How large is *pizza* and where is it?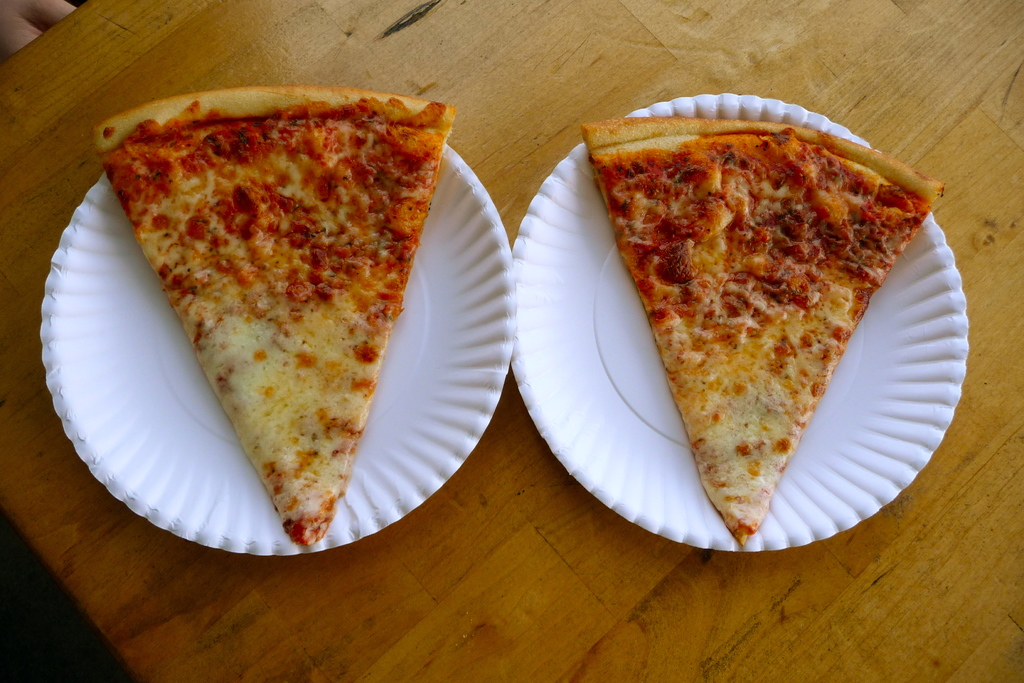
Bounding box: 83, 65, 440, 522.
